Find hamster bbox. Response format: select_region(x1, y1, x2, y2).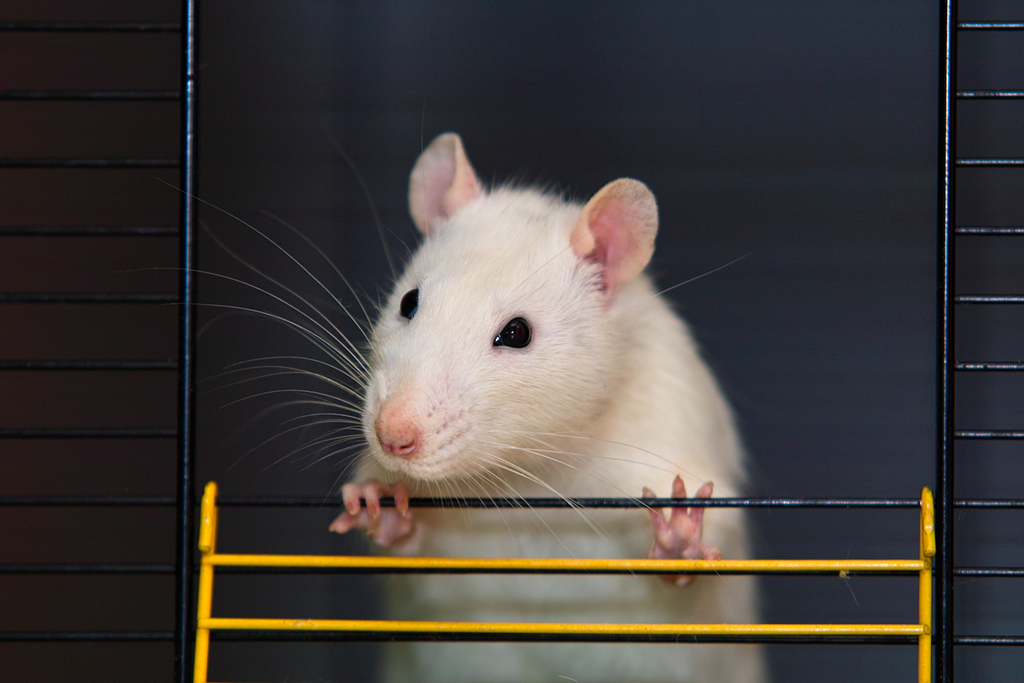
select_region(146, 97, 773, 682).
